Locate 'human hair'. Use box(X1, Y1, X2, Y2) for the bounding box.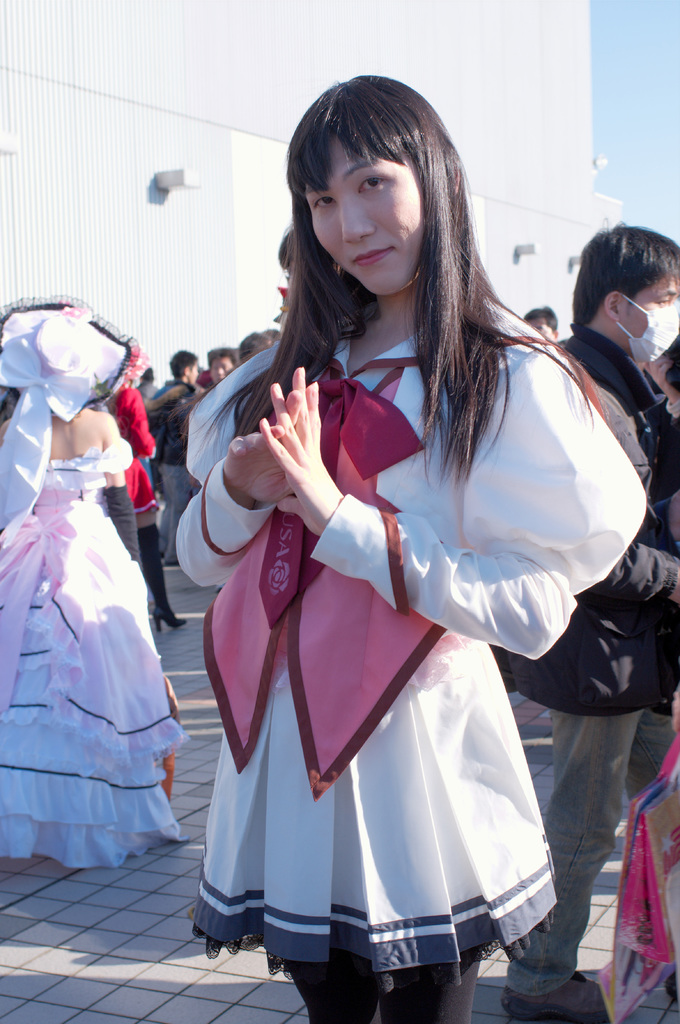
box(140, 370, 152, 383).
